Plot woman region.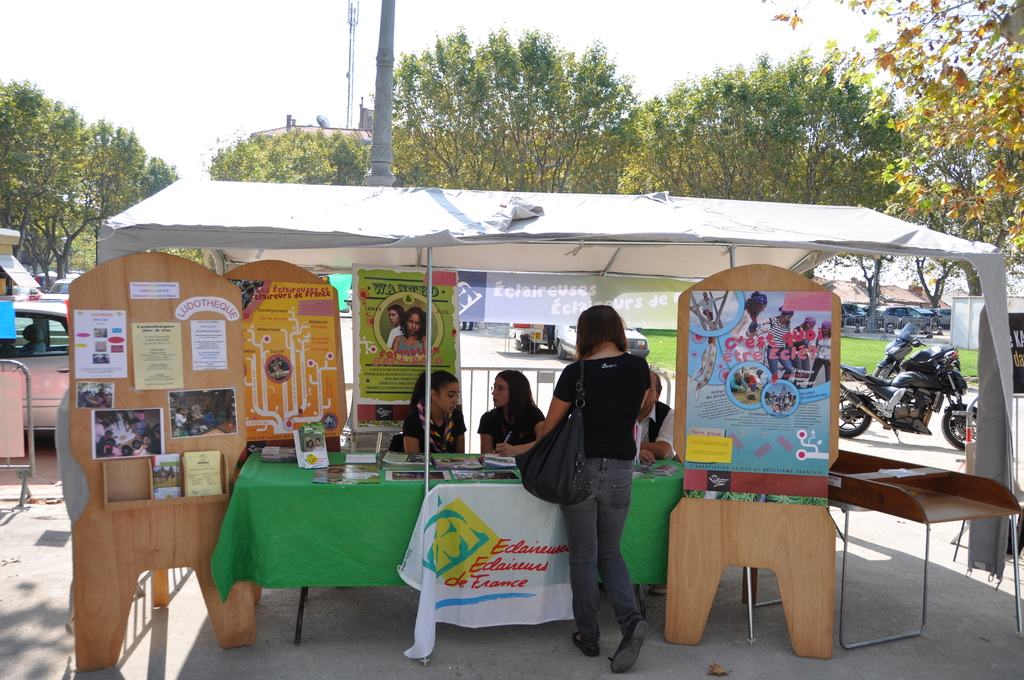
Plotted at [406,367,463,457].
